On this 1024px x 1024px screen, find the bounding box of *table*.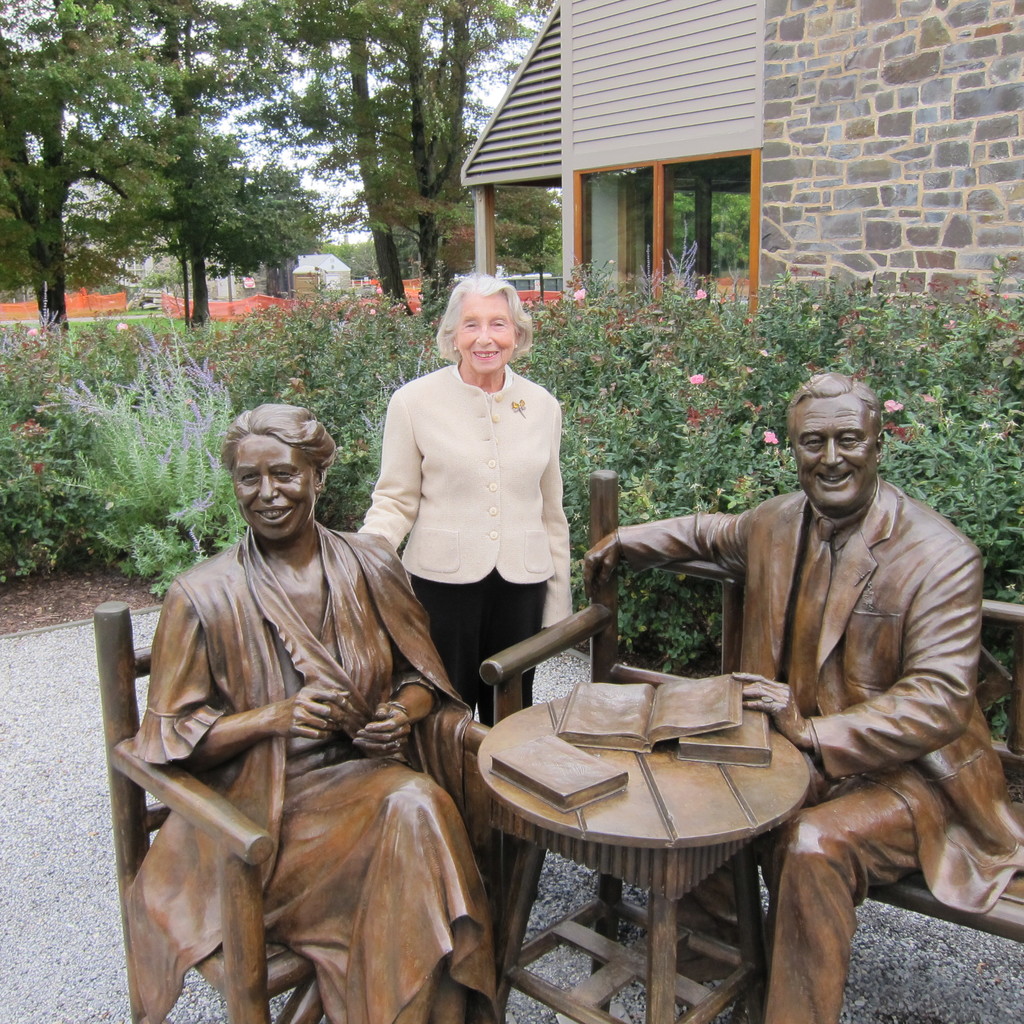
Bounding box: bbox=(484, 692, 813, 1023).
